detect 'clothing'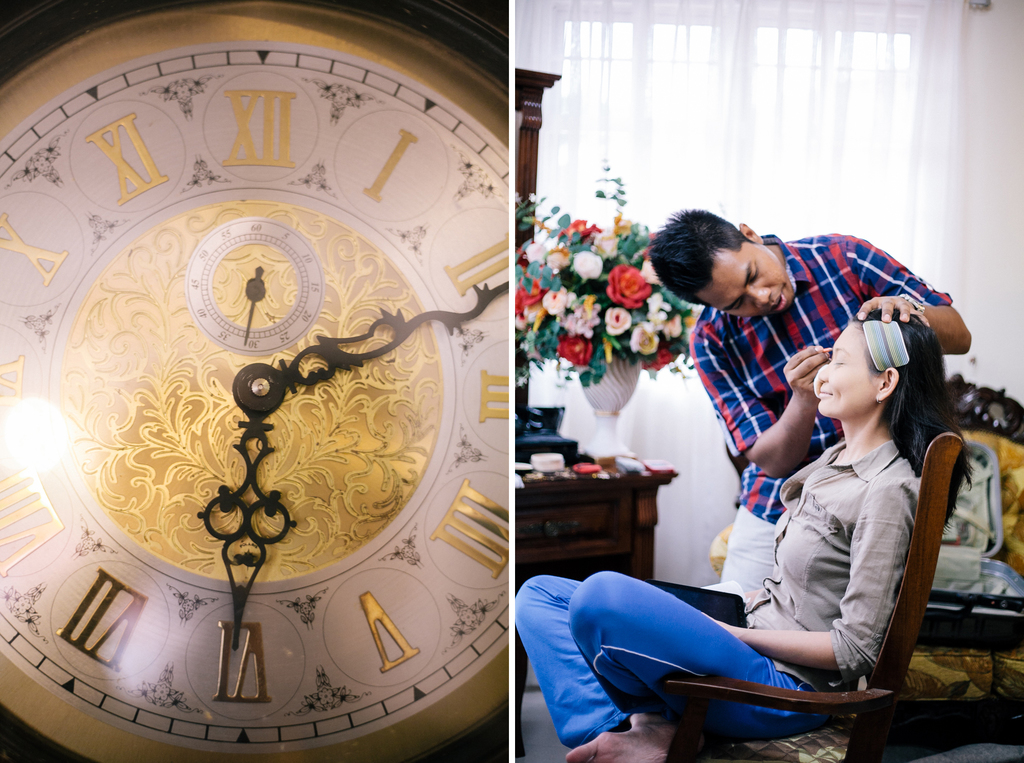
x1=516, y1=435, x2=915, y2=758
